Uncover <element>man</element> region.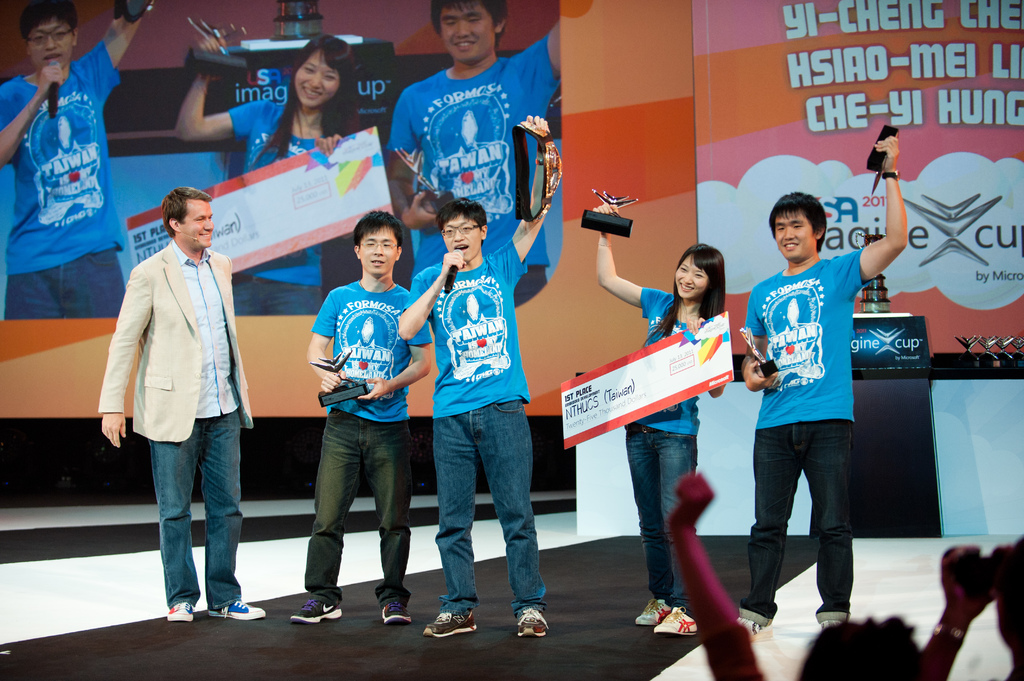
Uncovered: pyautogui.locateOnScreen(712, 131, 898, 646).
